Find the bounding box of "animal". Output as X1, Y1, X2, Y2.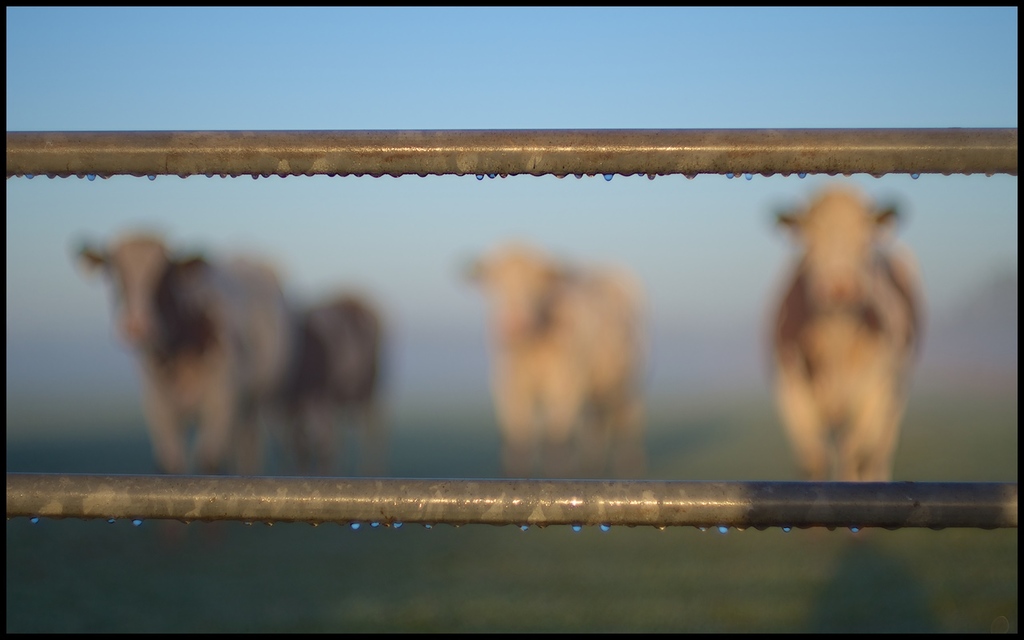
266, 292, 383, 475.
